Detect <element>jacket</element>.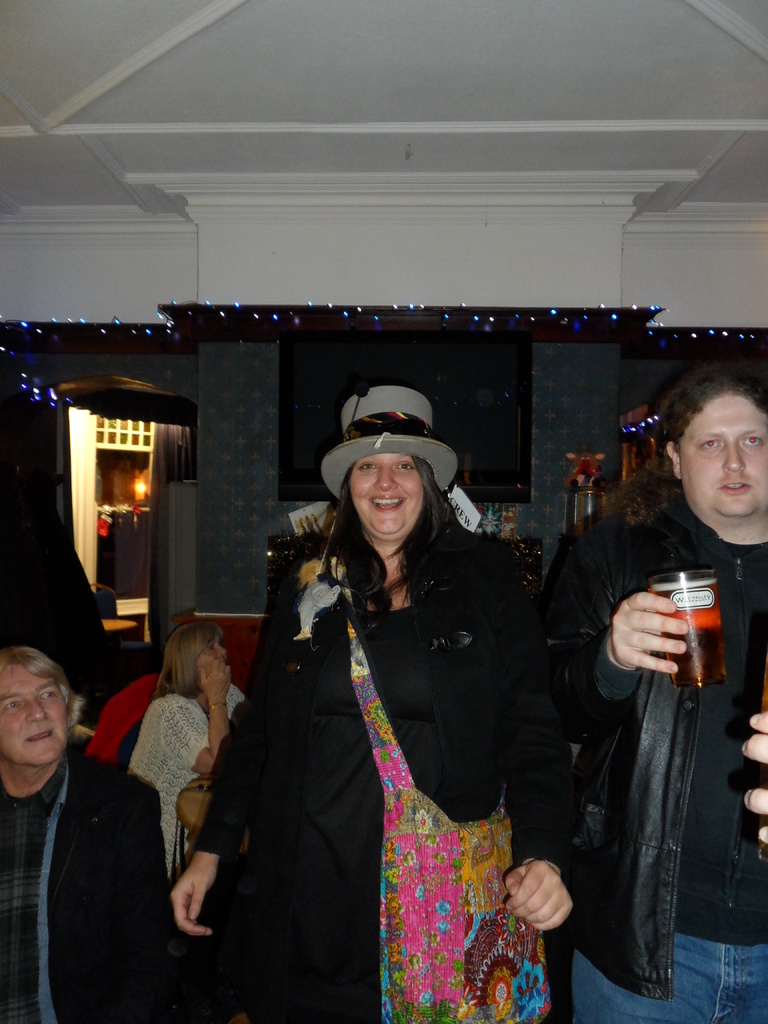
Detected at box(218, 506, 548, 986).
